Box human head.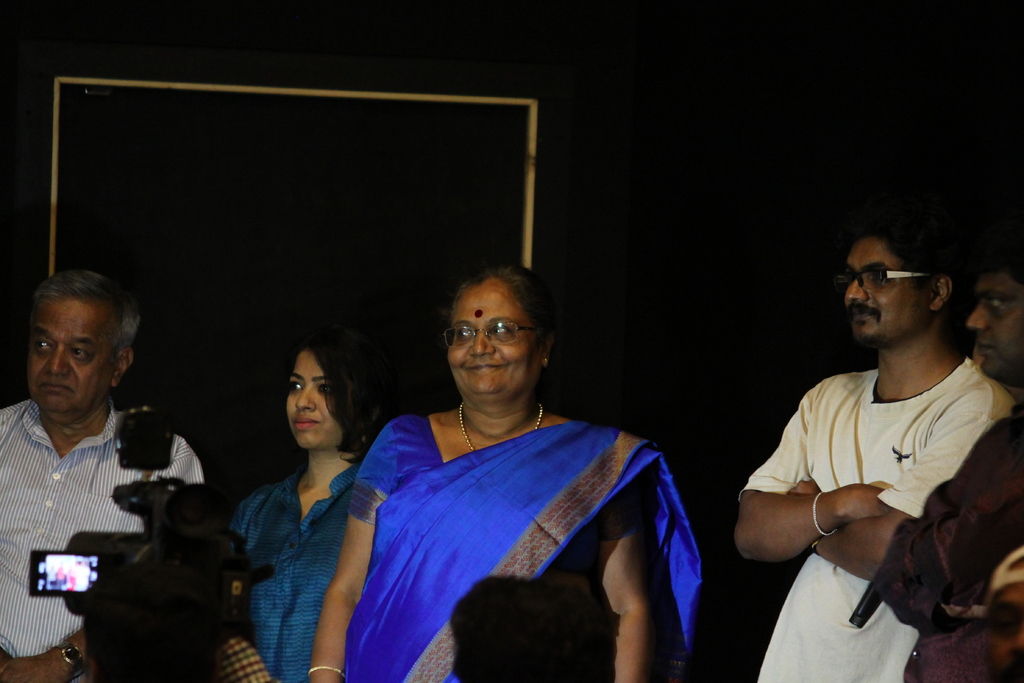
rect(20, 261, 127, 399).
